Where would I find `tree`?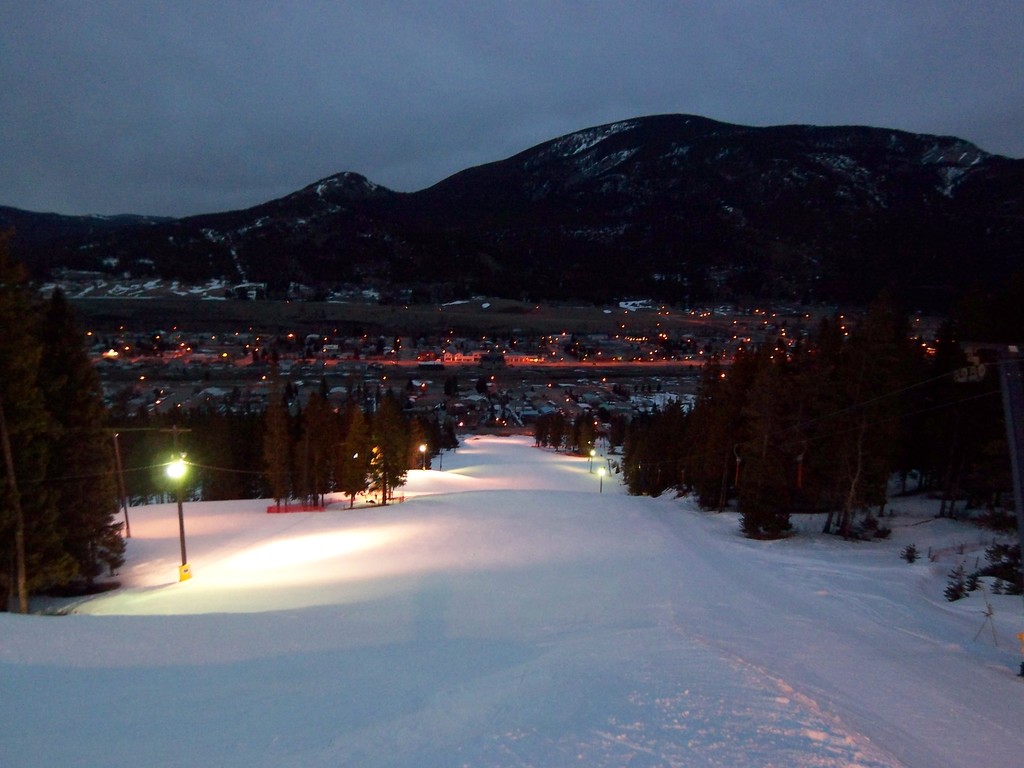
At bbox=(801, 367, 855, 513).
